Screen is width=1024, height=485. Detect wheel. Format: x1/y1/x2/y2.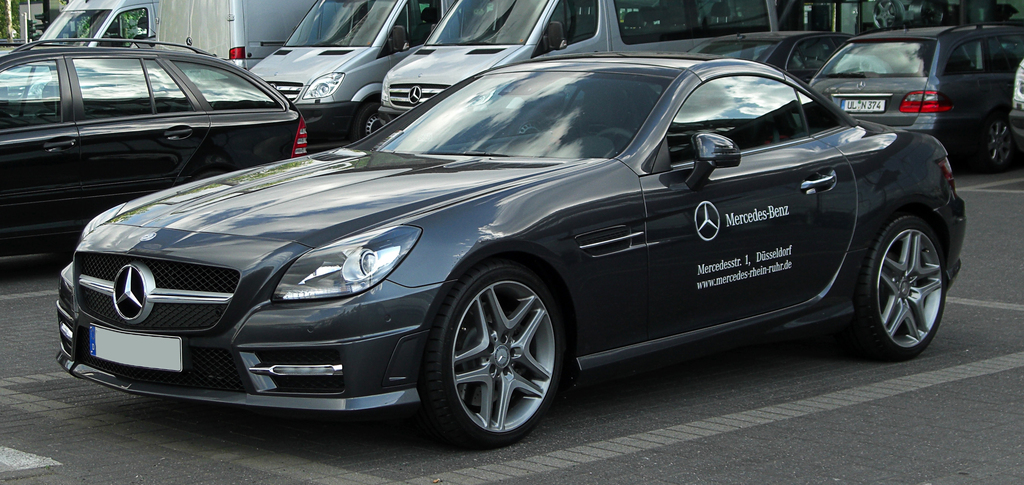
856/221/952/363.
